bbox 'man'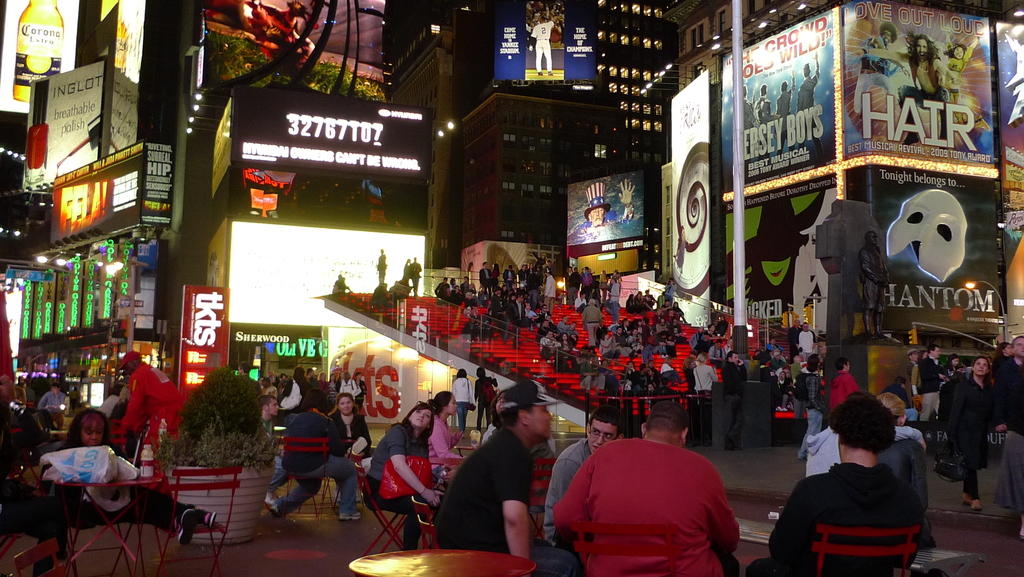
[left=462, top=289, right=477, bottom=317]
